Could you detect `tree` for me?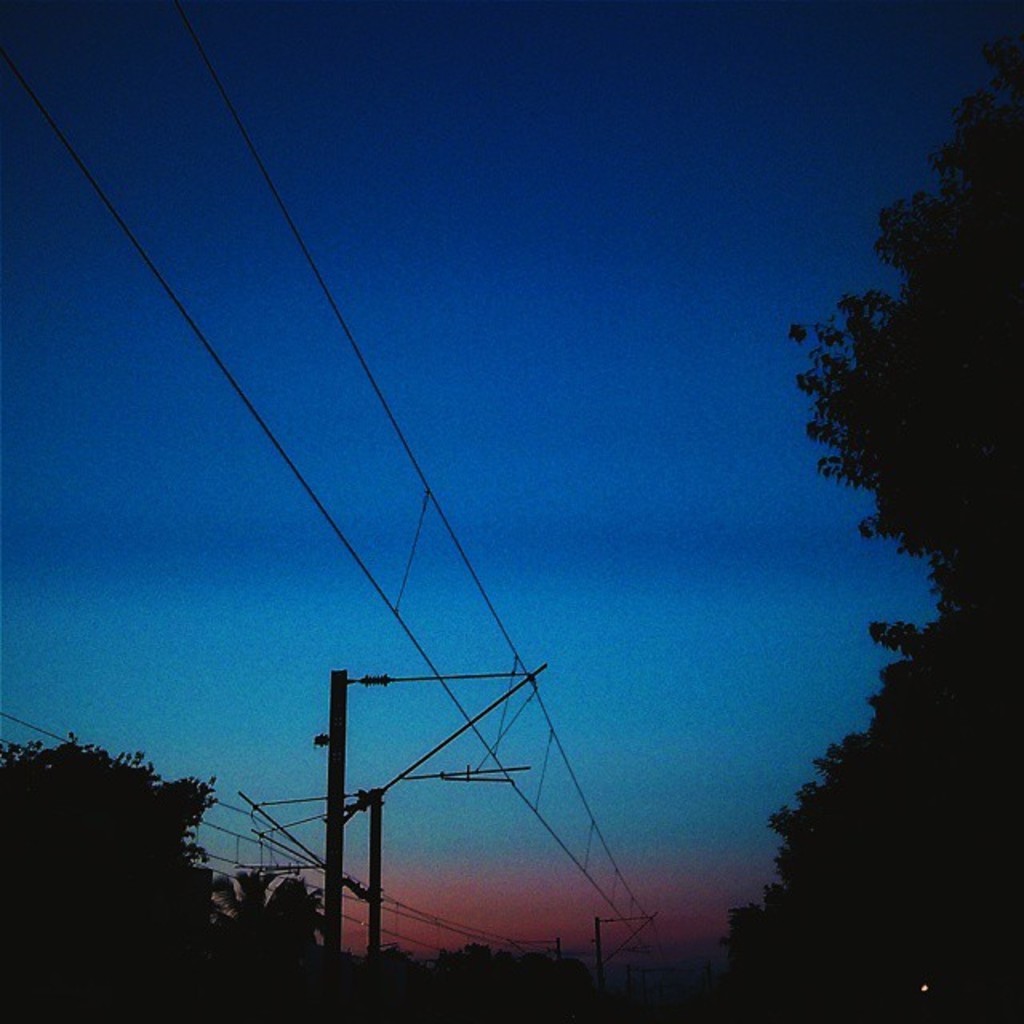
Detection result: (0,733,304,1018).
